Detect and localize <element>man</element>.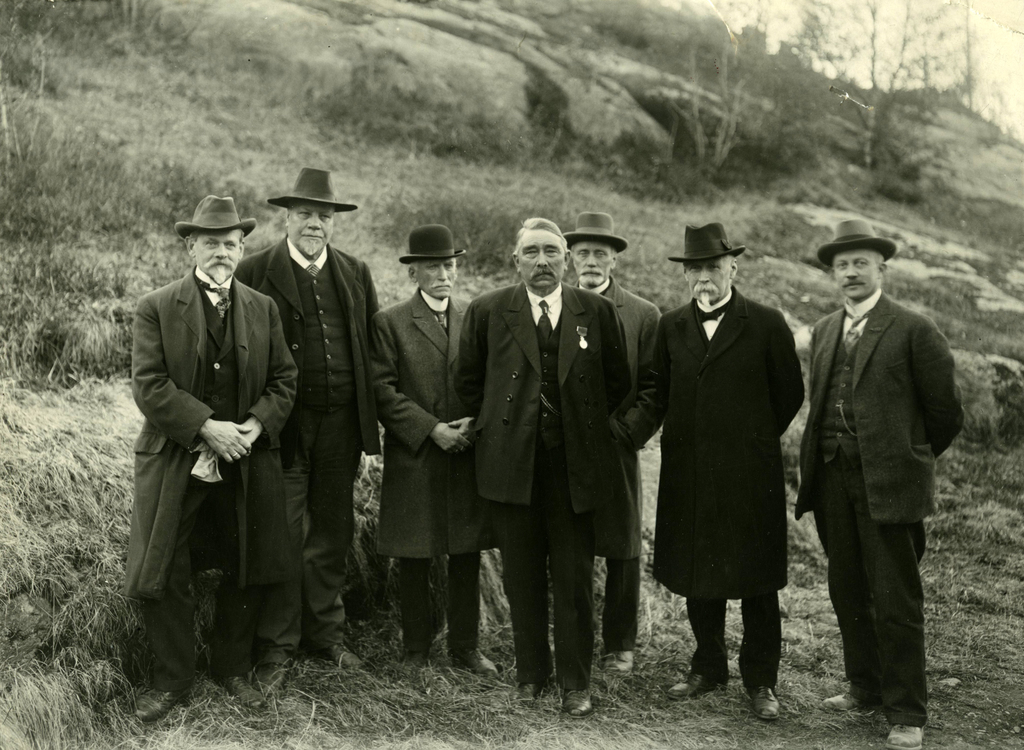
Localized at crop(236, 164, 378, 693).
